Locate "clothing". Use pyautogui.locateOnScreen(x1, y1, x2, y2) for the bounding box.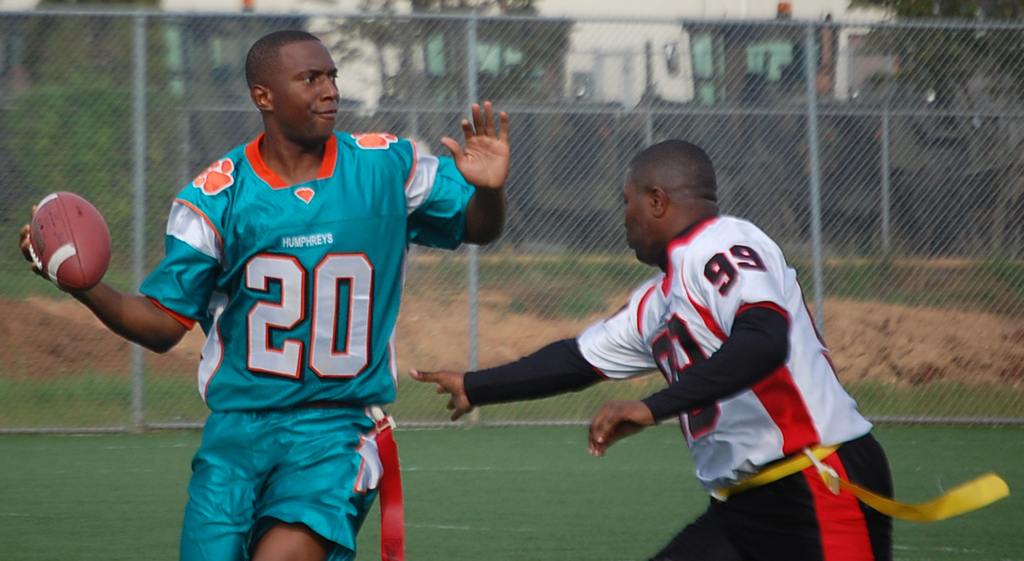
pyautogui.locateOnScreen(138, 124, 478, 560).
